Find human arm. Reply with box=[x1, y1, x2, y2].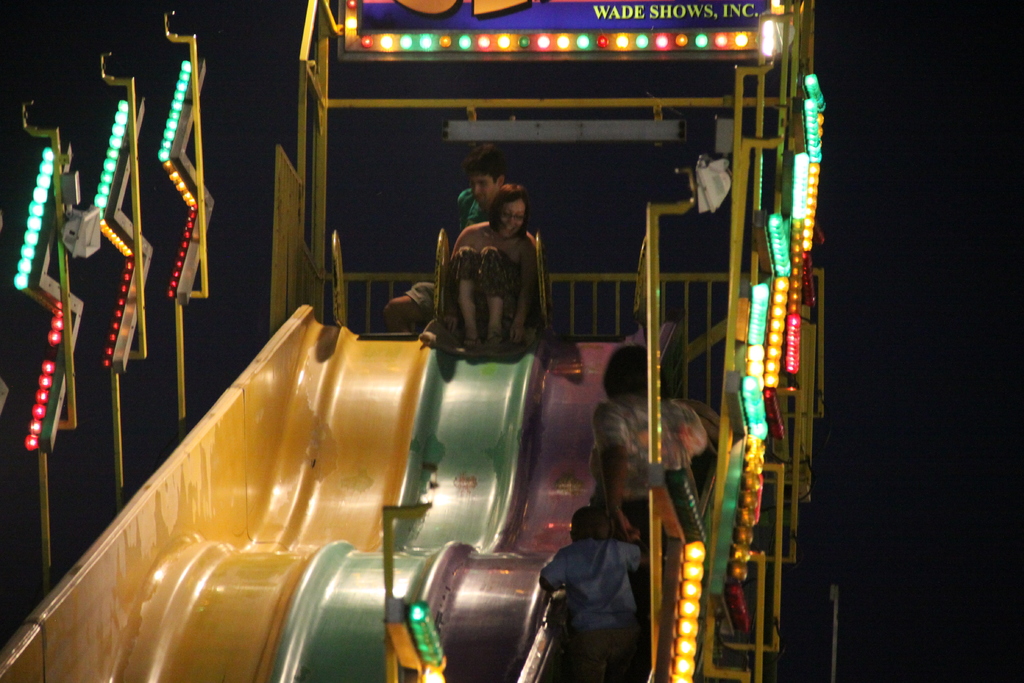
box=[452, 227, 469, 250].
